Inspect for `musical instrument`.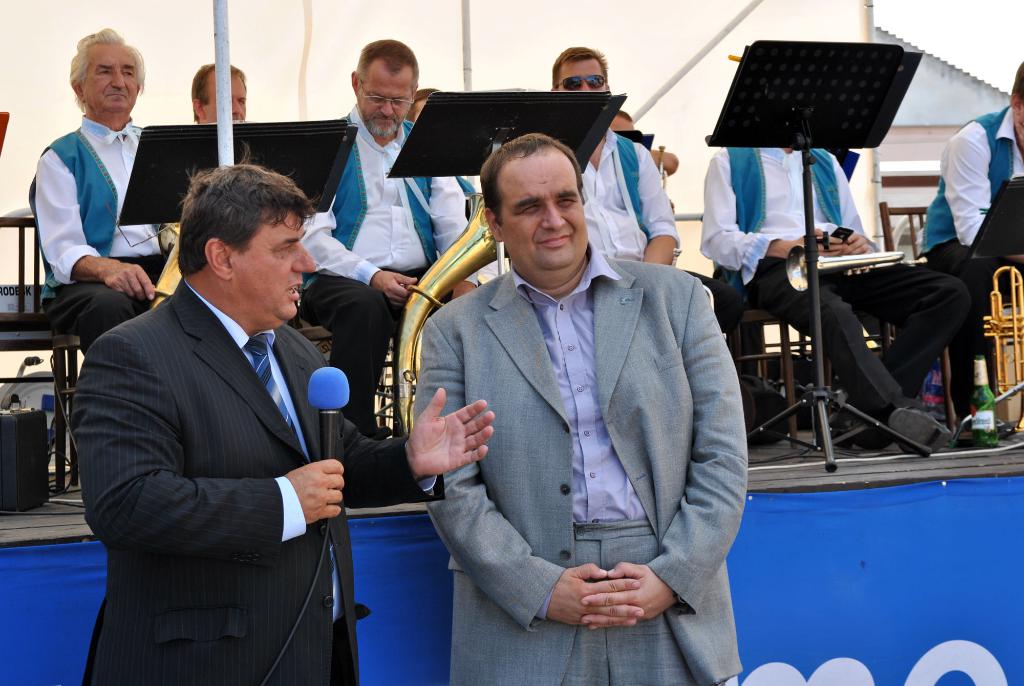
Inspection: box(985, 265, 1023, 446).
